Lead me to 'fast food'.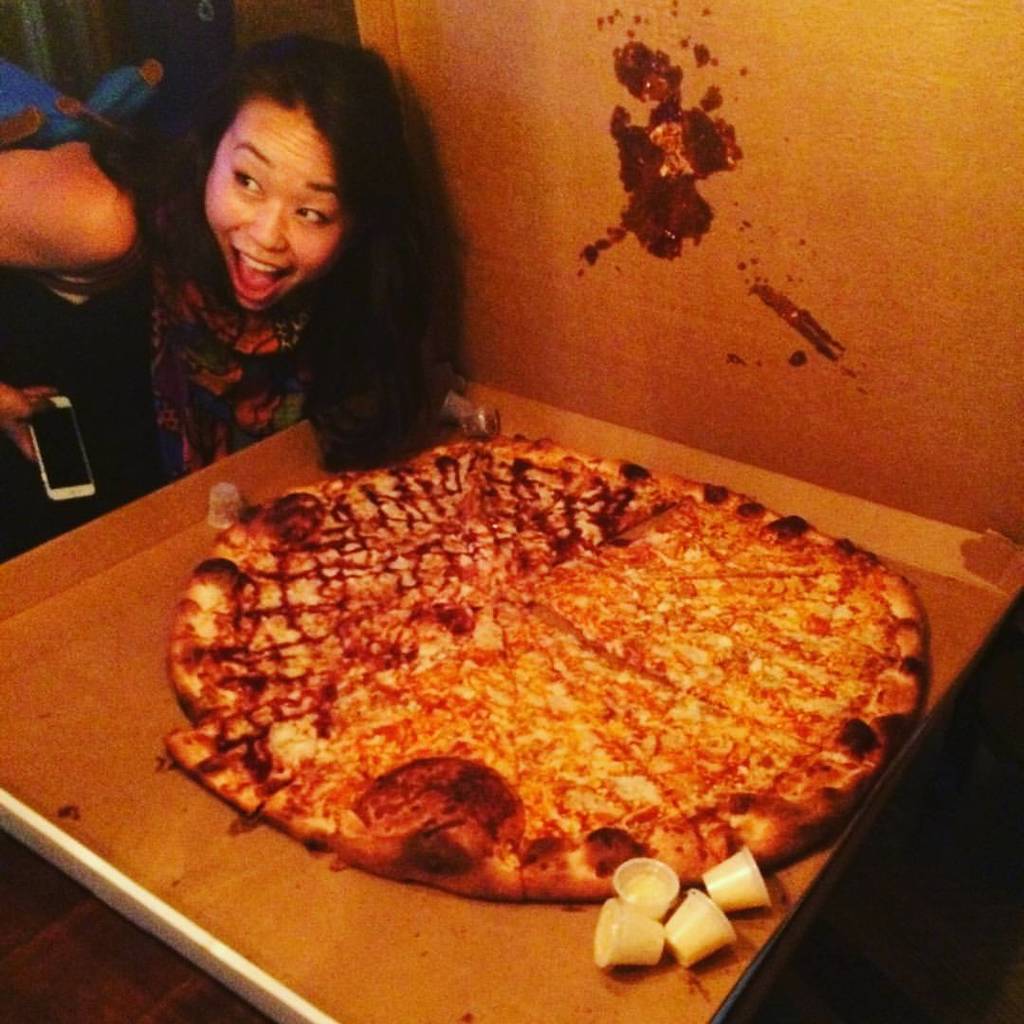
Lead to pyautogui.locateOnScreen(174, 419, 913, 916).
